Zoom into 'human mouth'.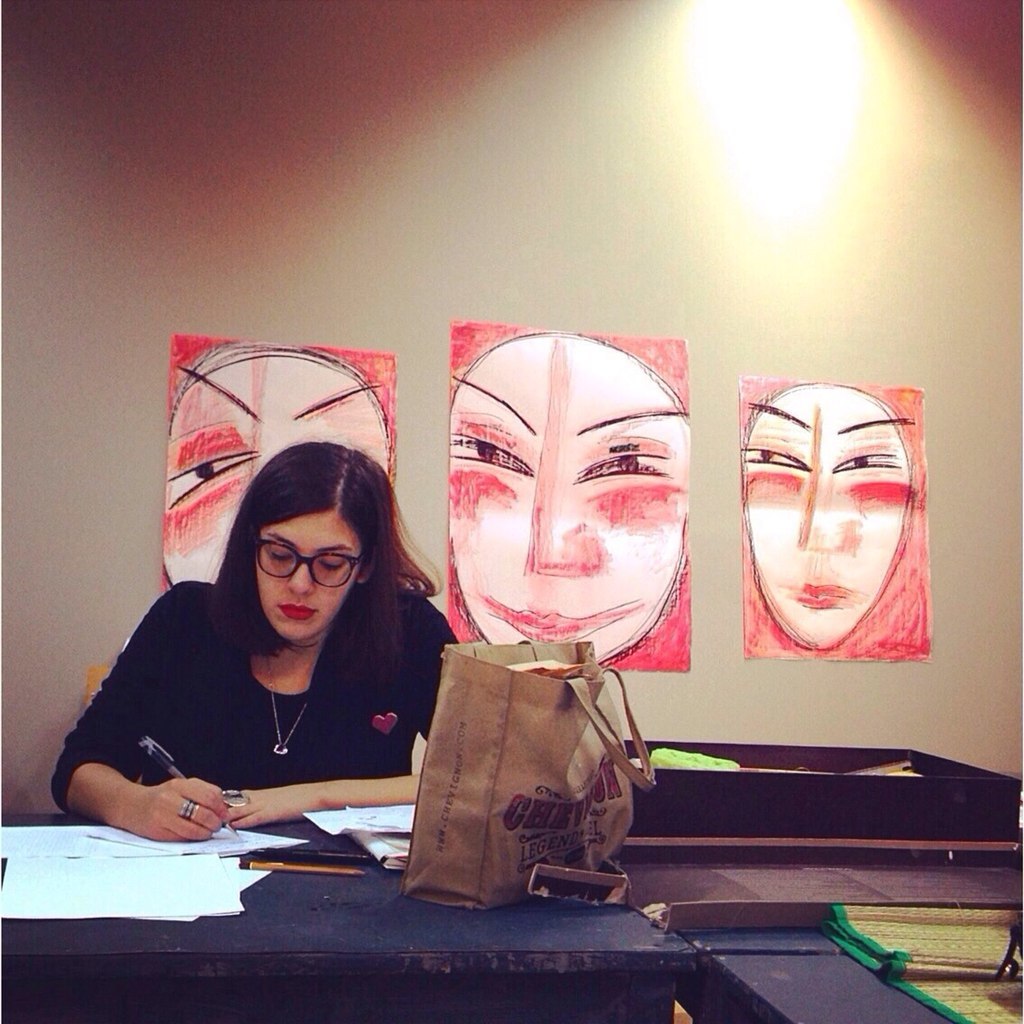
Zoom target: (780,588,848,610).
